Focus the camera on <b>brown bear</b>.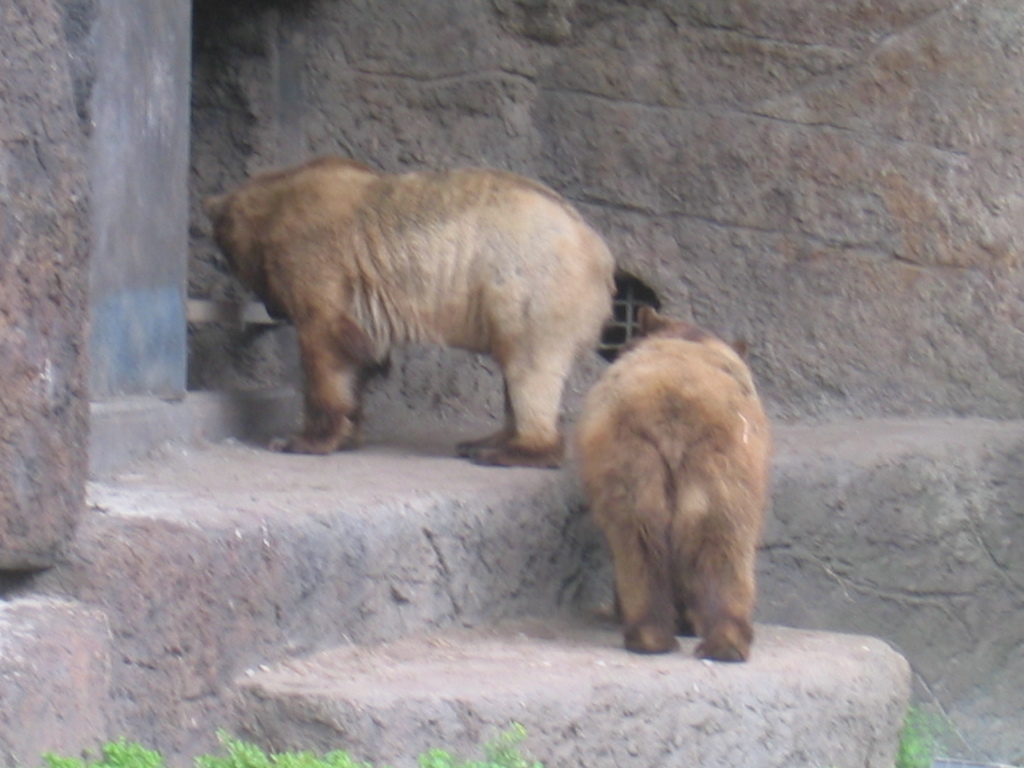
Focus region: bbox=(575, 304, 775, 659).
